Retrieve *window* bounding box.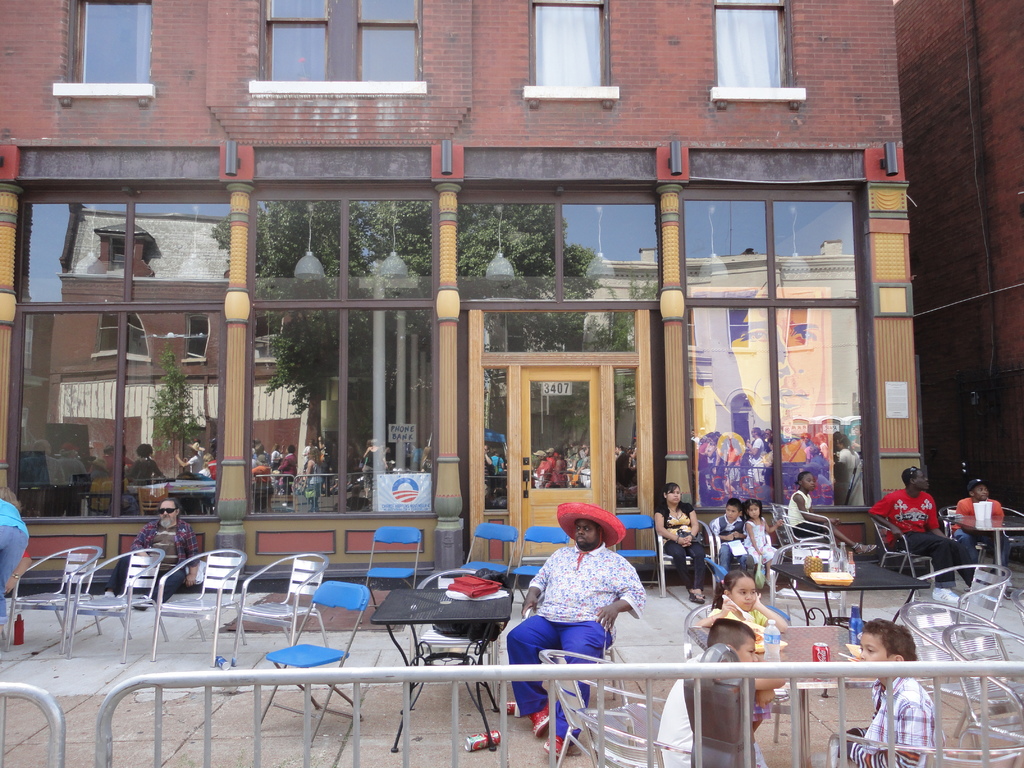
Bounding box: [525, 0, 619, 91].
